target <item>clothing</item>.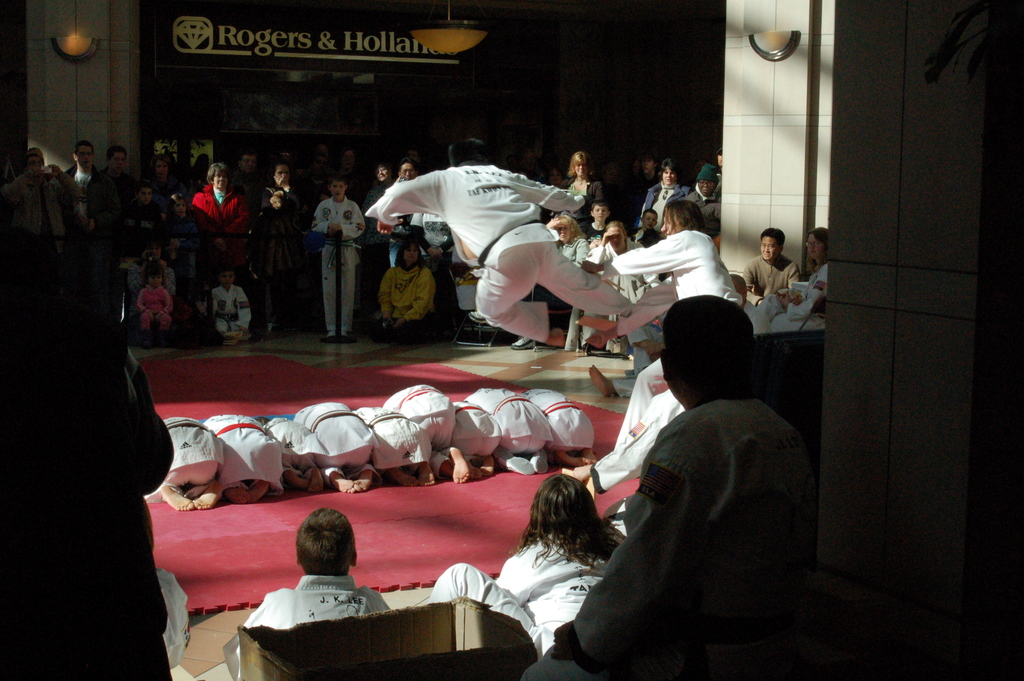
Target region: detection(465, 388, 552, 463).
